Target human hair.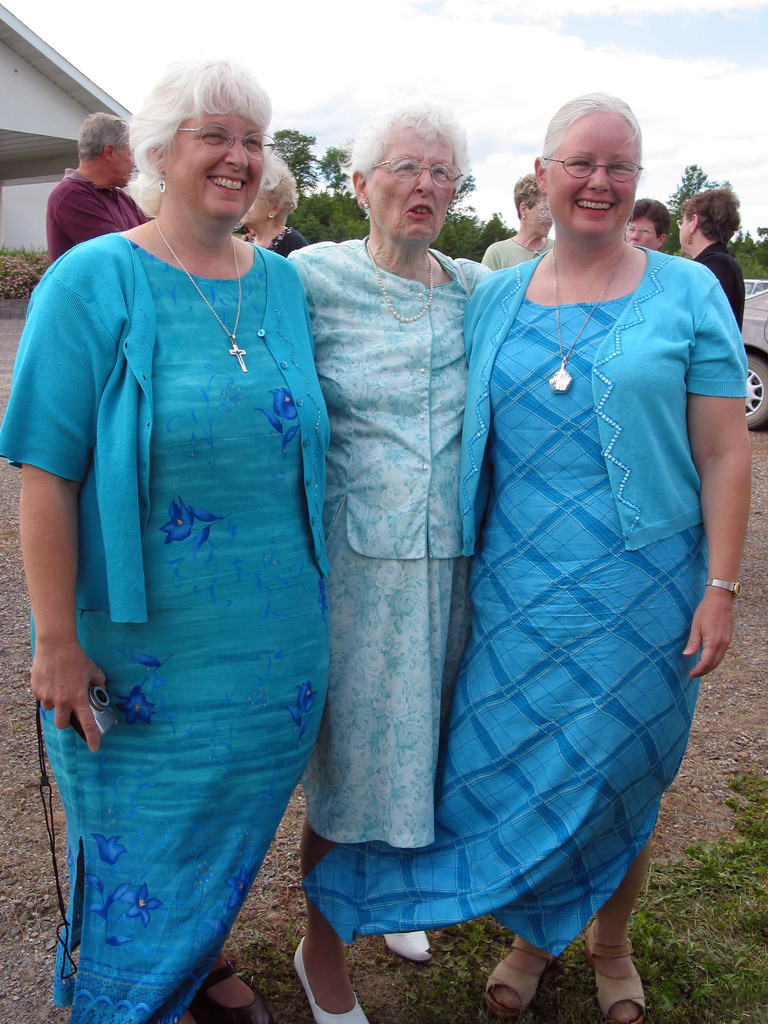
Target region: [x1=107, y1=54, x2=268, y2=236].
